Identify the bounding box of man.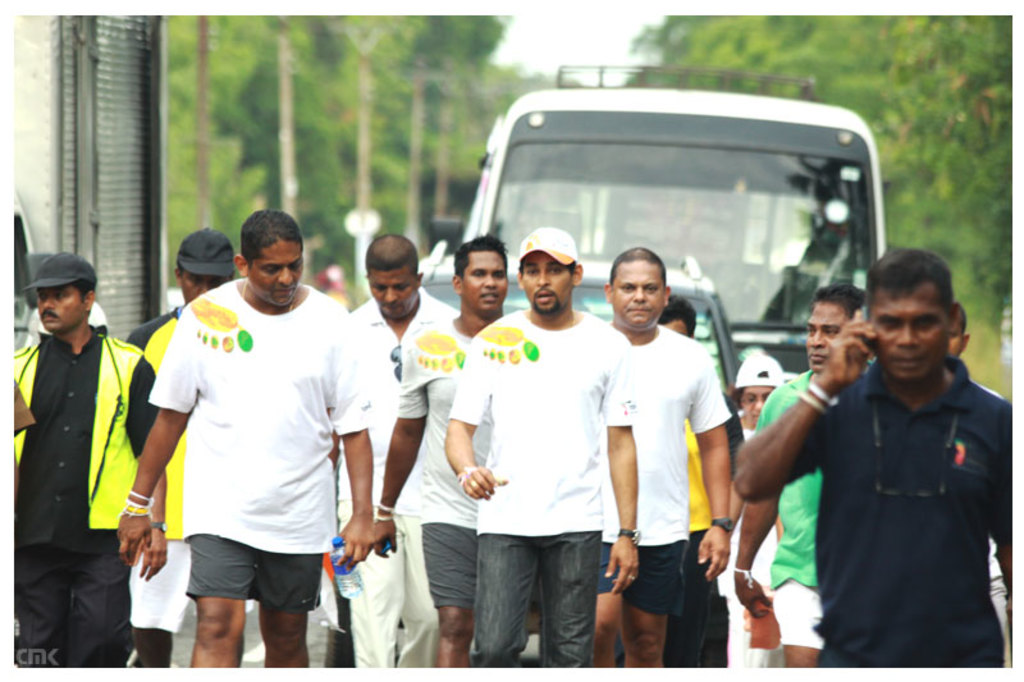
128:224:242:664.
